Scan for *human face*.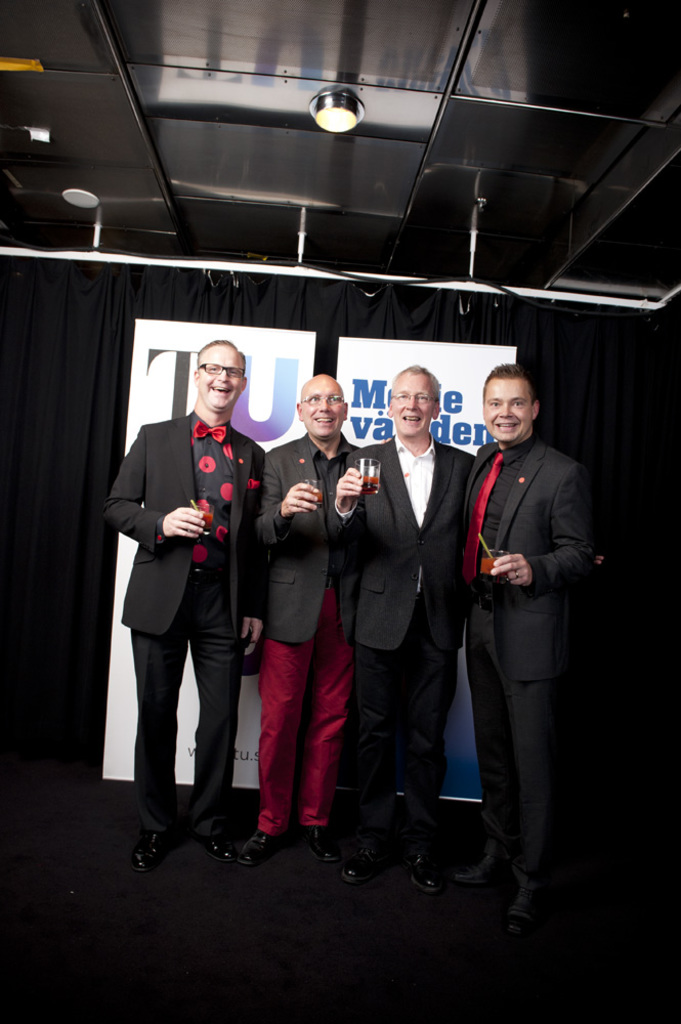
Scan result: 197/345/247/411.
